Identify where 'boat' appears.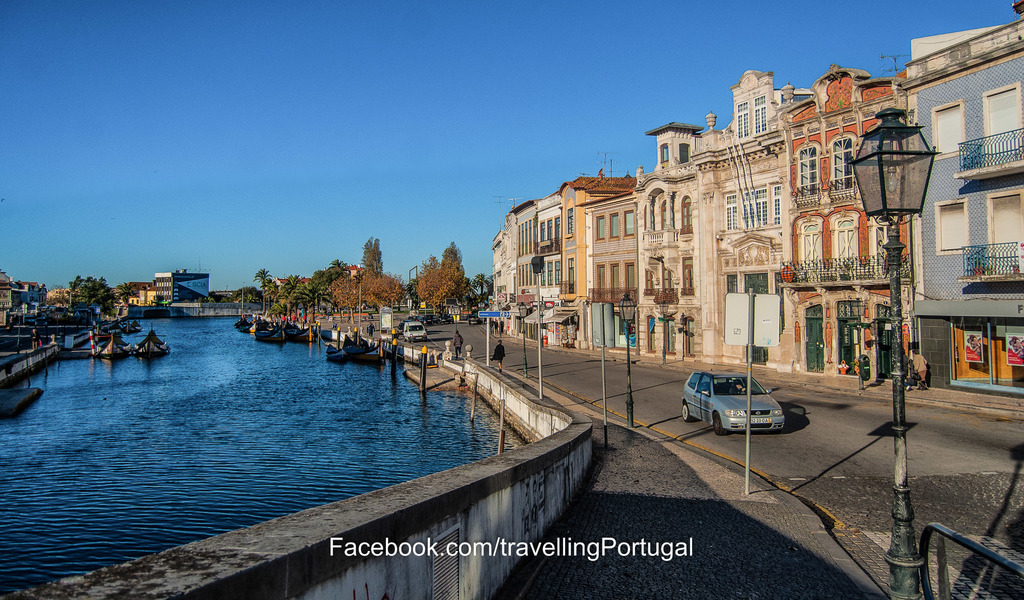
Appears at box=[94, 331, 131, 360].
